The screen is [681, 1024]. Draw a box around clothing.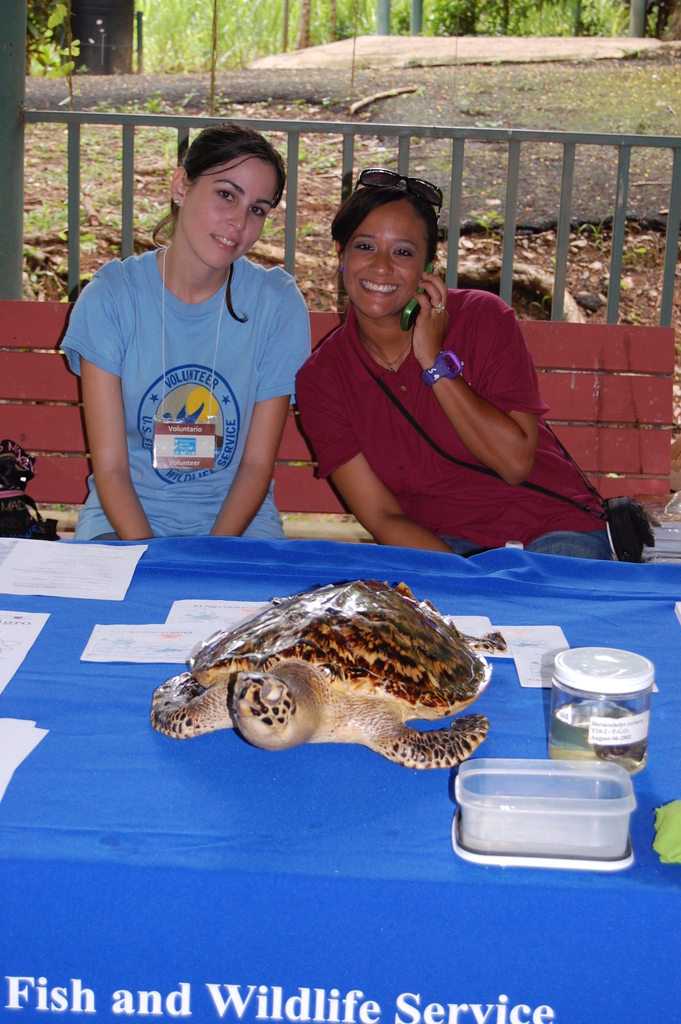
BBox(73, 212, 311, 534).
